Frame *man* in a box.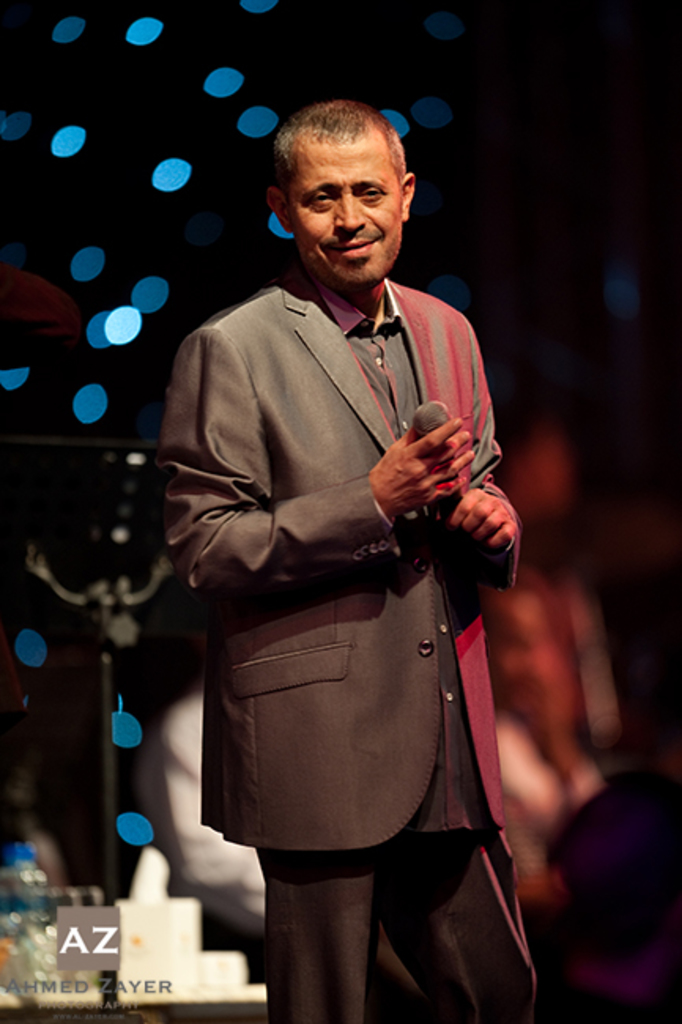
161, 74, 528, 972.
